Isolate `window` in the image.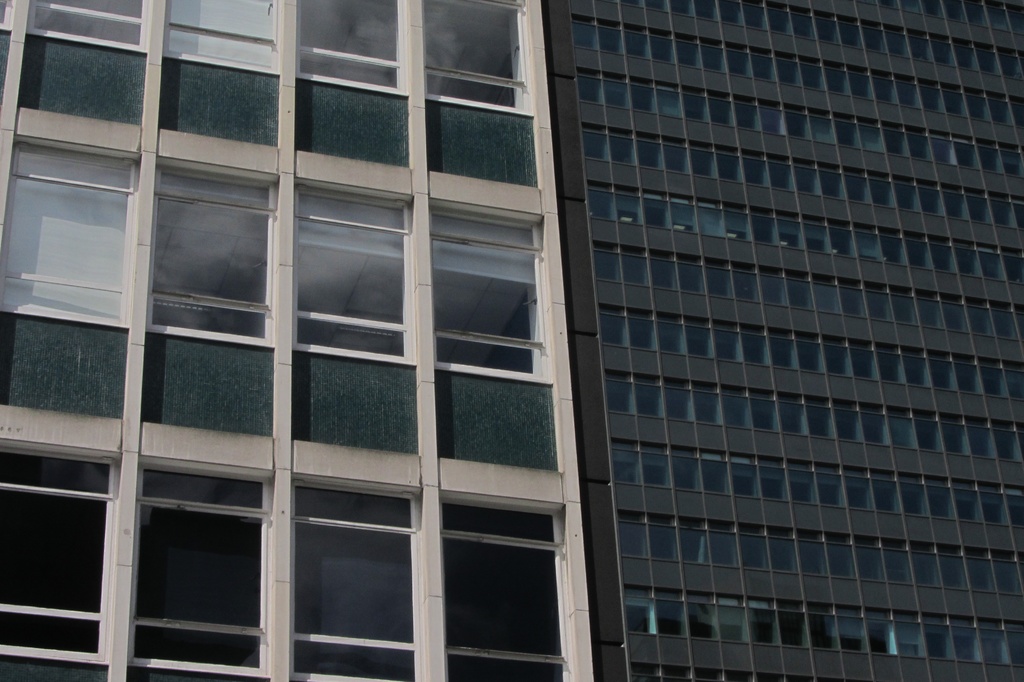
Isolated region: box=[158, 52, 278, 172].
